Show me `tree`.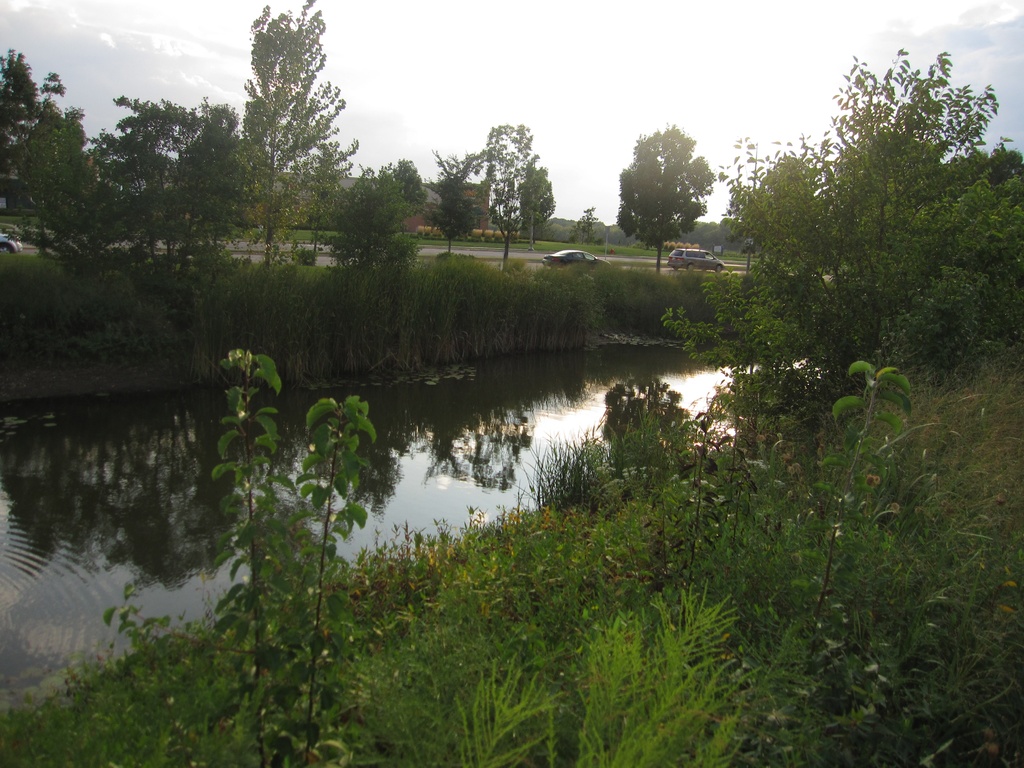
`tree` is here: box(611, 122, 715, 284).
